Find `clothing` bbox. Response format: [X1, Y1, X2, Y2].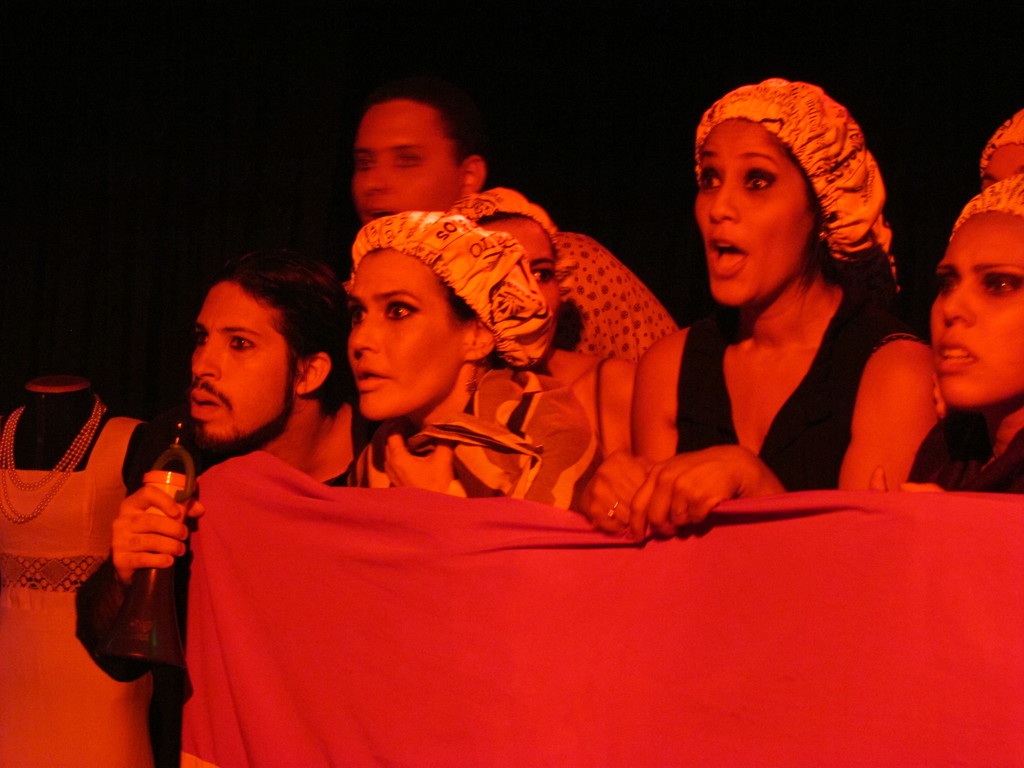
[908, 413, 1023, 484].
